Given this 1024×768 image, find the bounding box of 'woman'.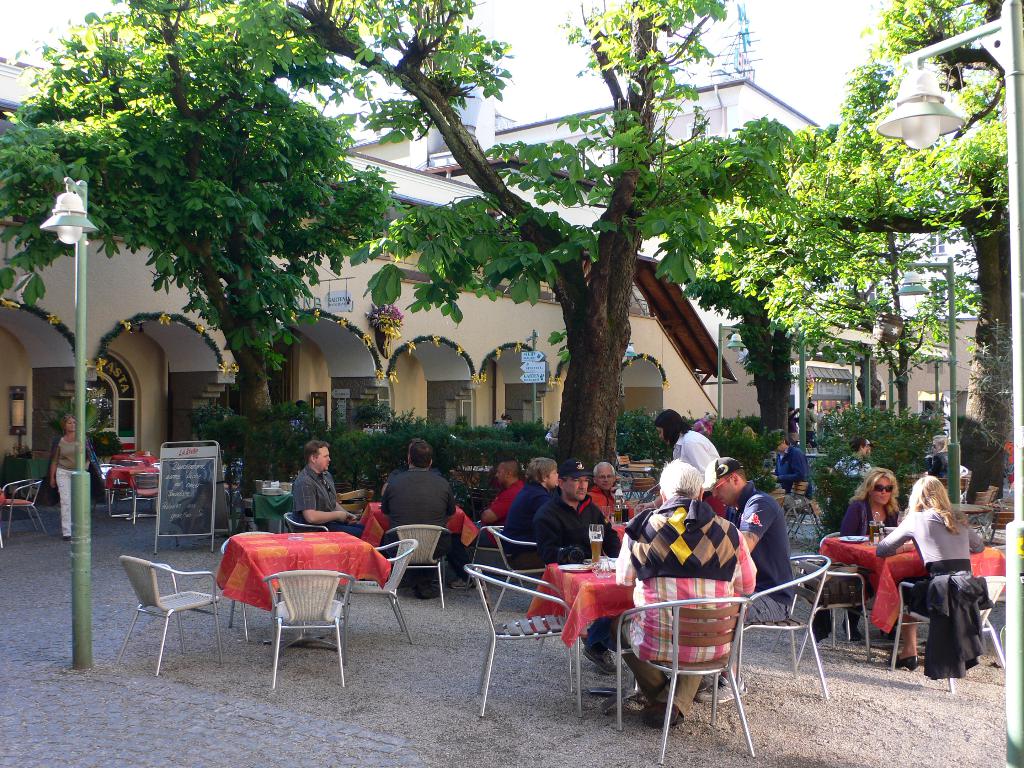
crop(887, 467, 988, 694).
